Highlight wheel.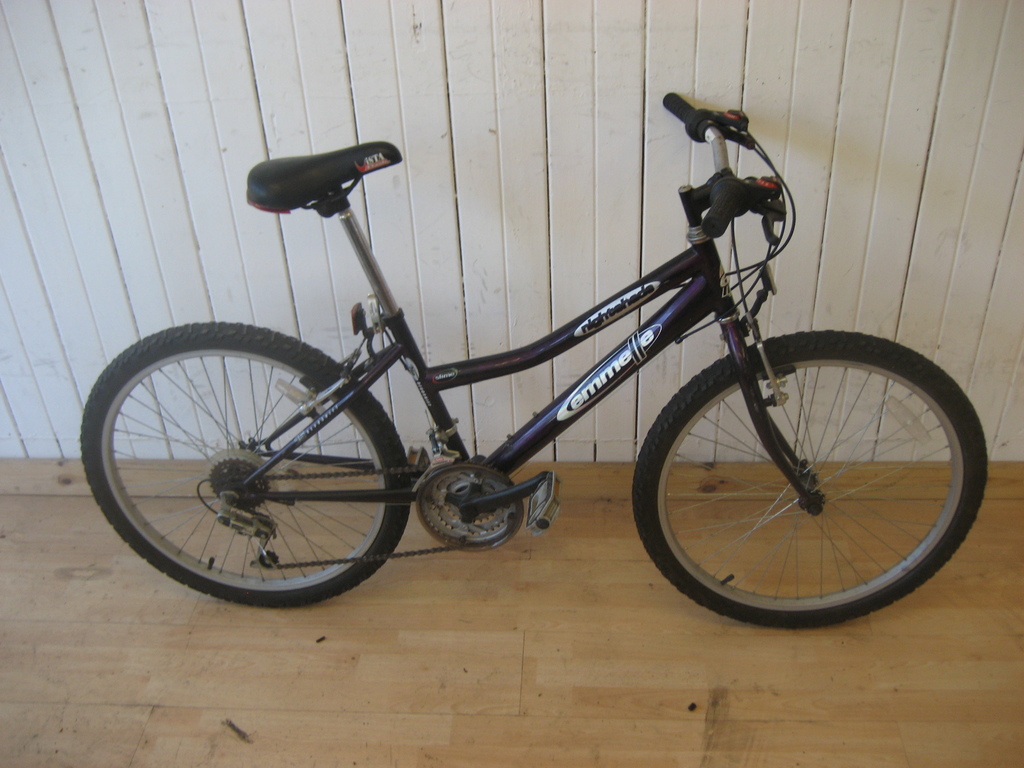
Highlighted region: {"left": 666, "top": 320, "right": 985, "bottom": 621}.
